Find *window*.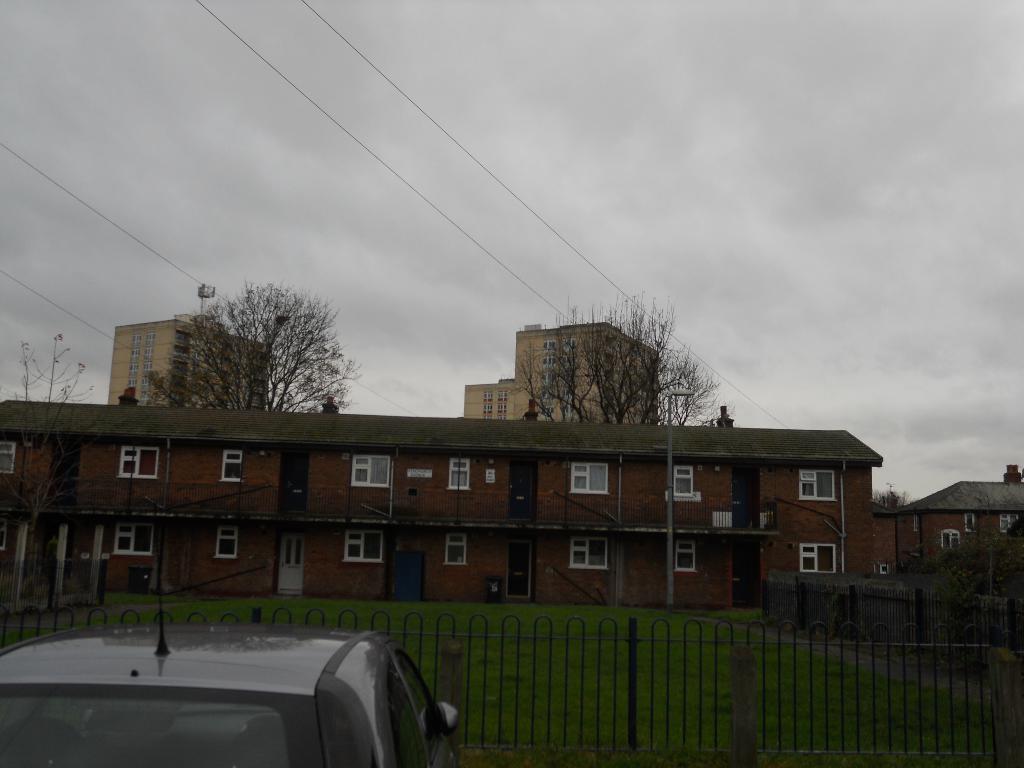
0, 440, 19, 479.
